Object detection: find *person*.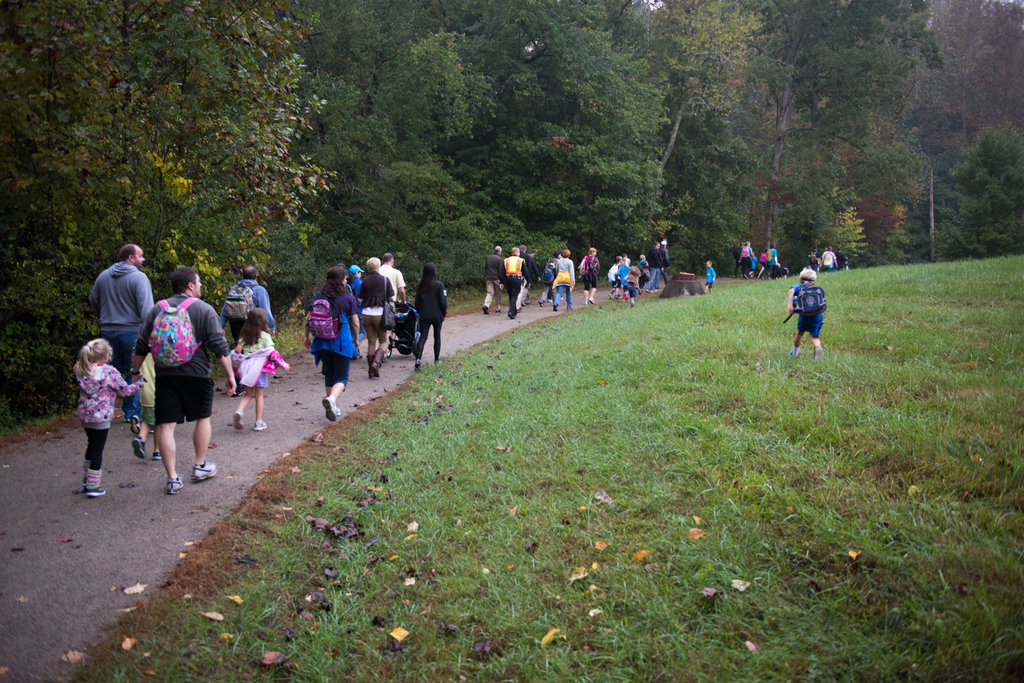
detection(228, 307, 291, 433).
